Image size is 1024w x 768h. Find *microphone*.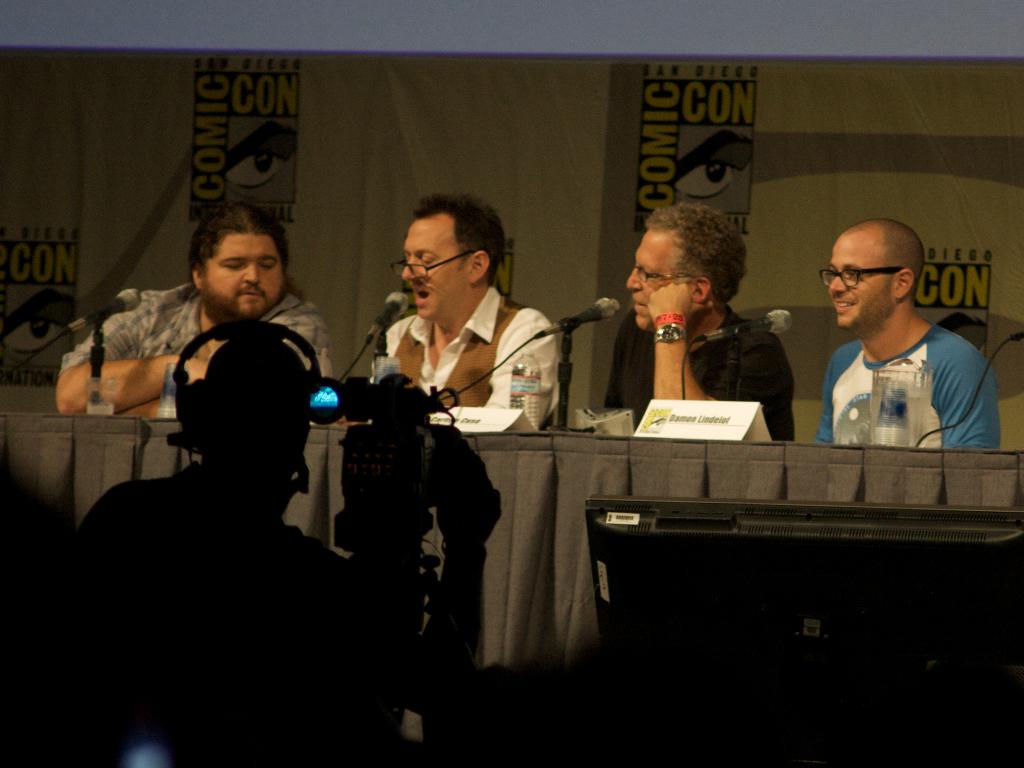
[left=44, top=286, right=141, bottom=340].
